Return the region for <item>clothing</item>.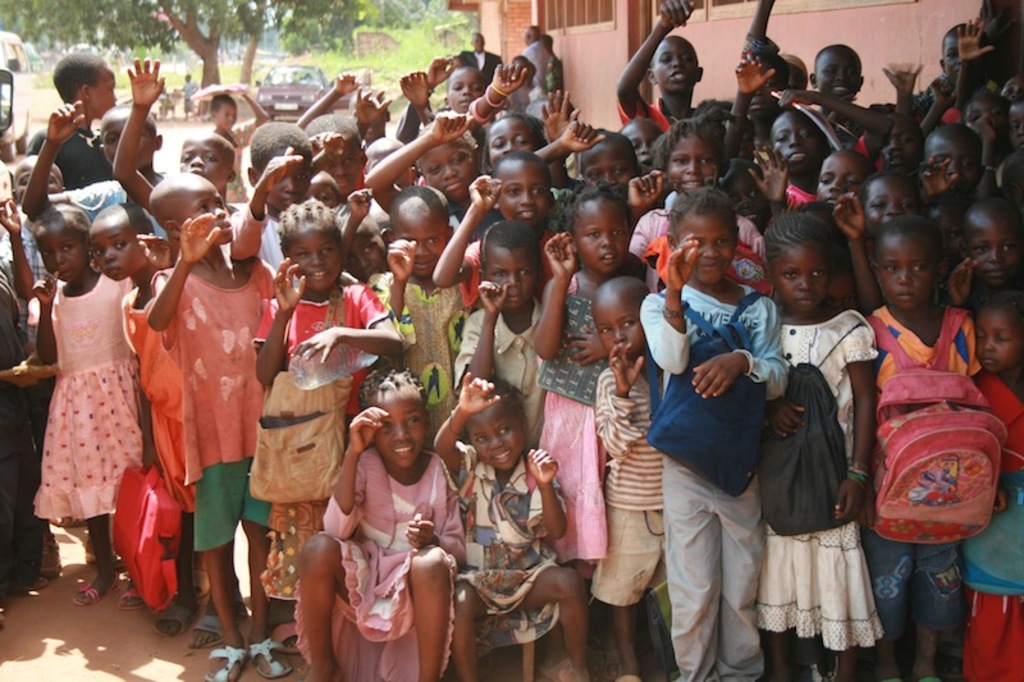
region(513, 33, 554, 95).
